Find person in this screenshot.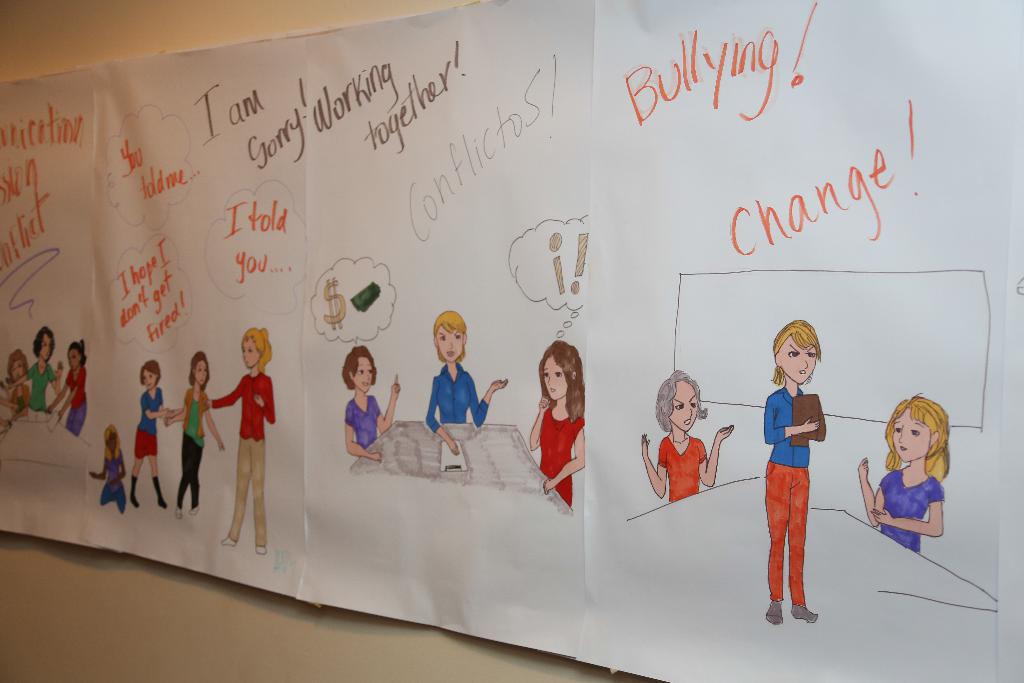
The bounding box for person is (340, 343, 402, 465).
